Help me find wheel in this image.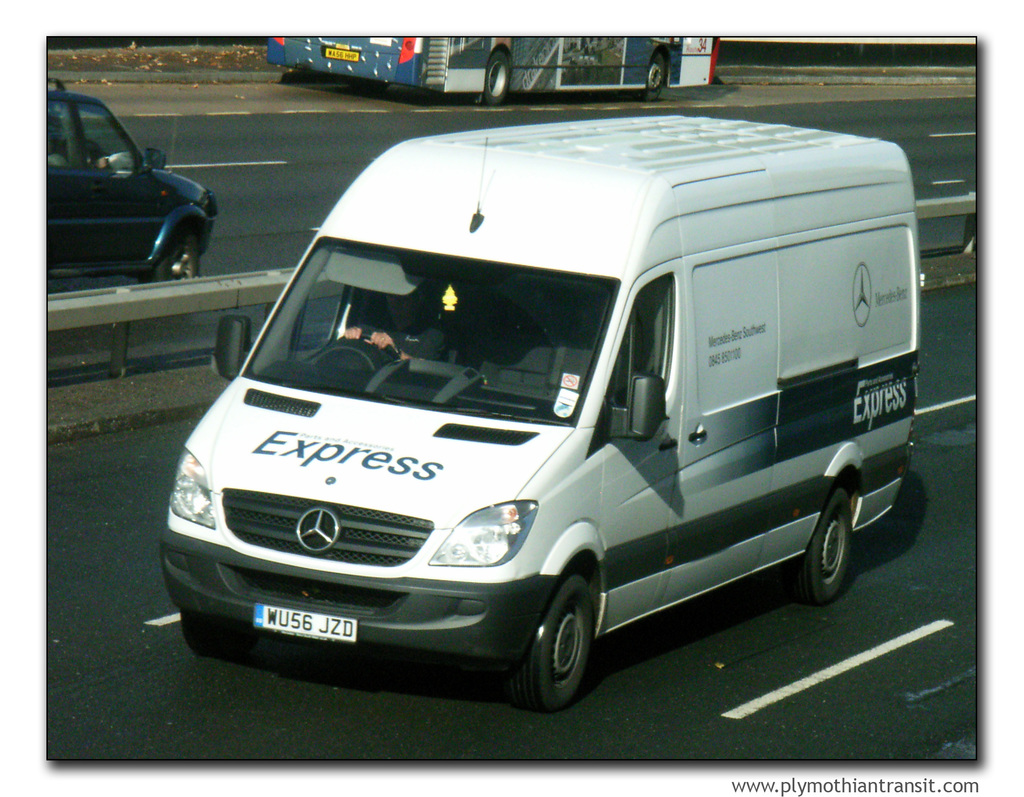
Found it: [x1=518, y1=568, x2=590, y2=699].
